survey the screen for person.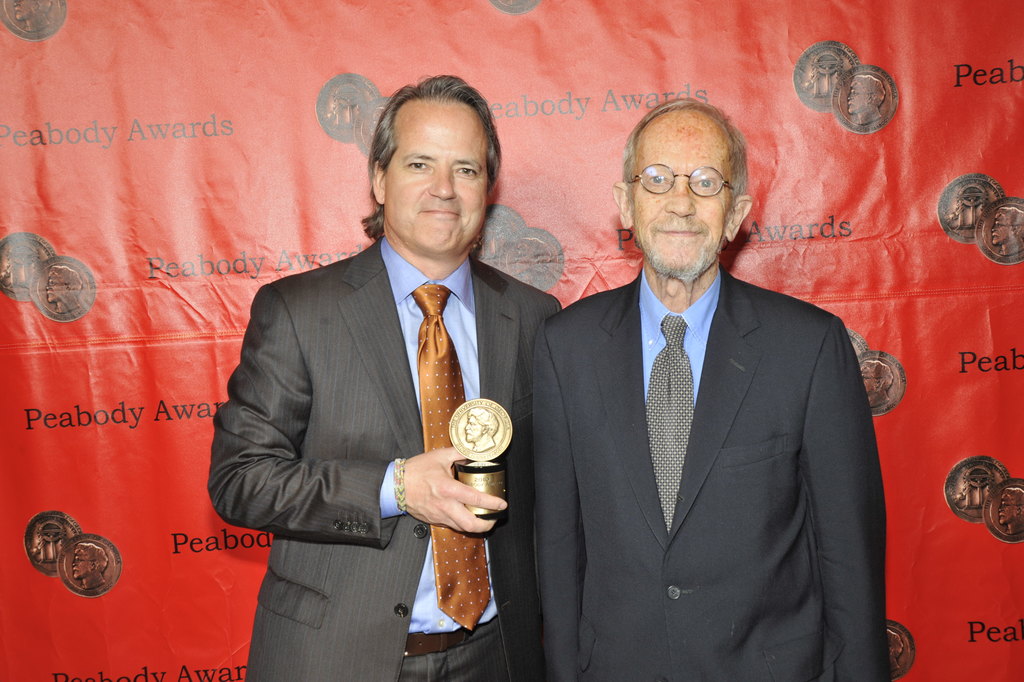
Survey found: BBox(13, 0, 51, 33).
